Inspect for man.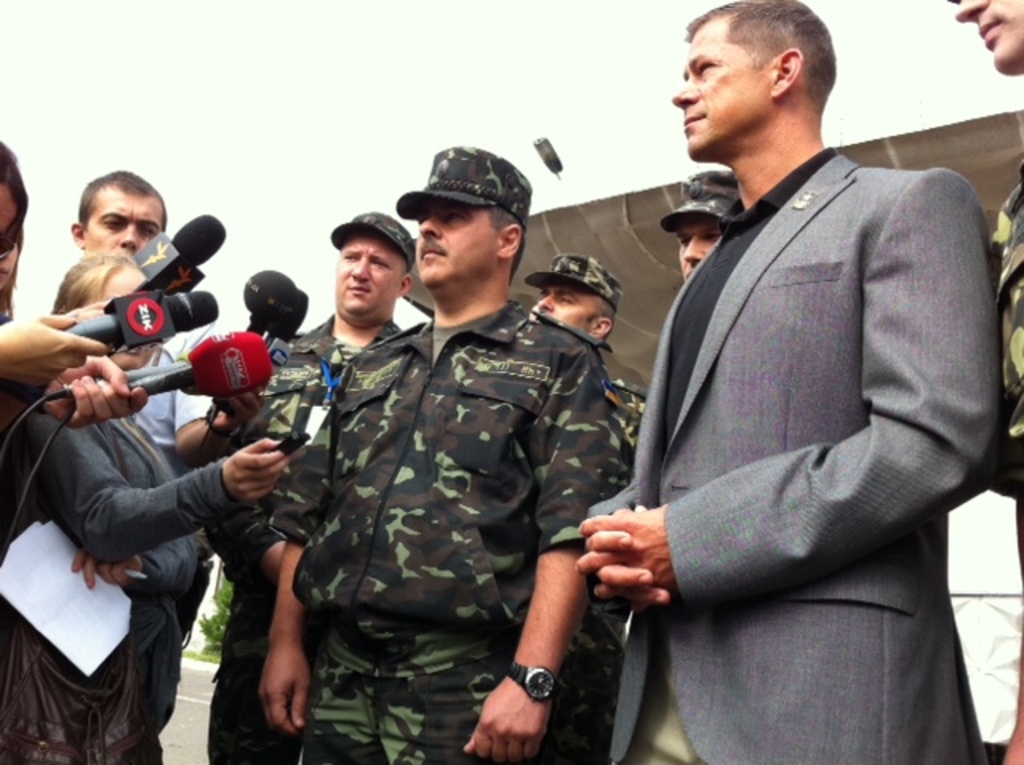
Inspection: <bbox>264, 142, 605, 762</bbox>.
